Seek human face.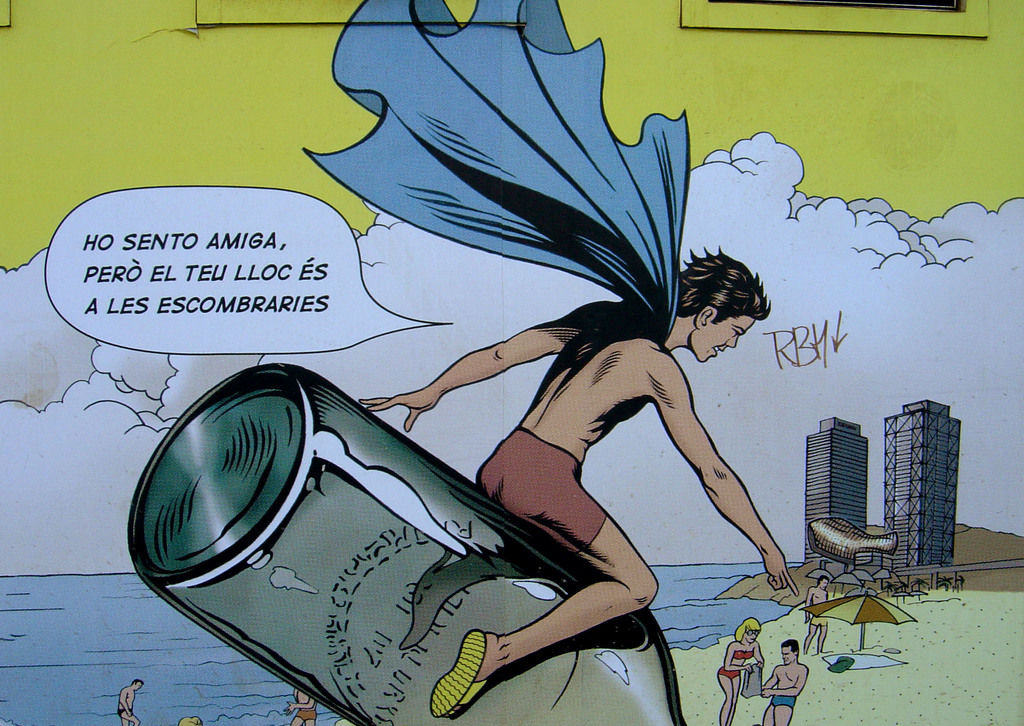
(134, 685, 141, 695).
